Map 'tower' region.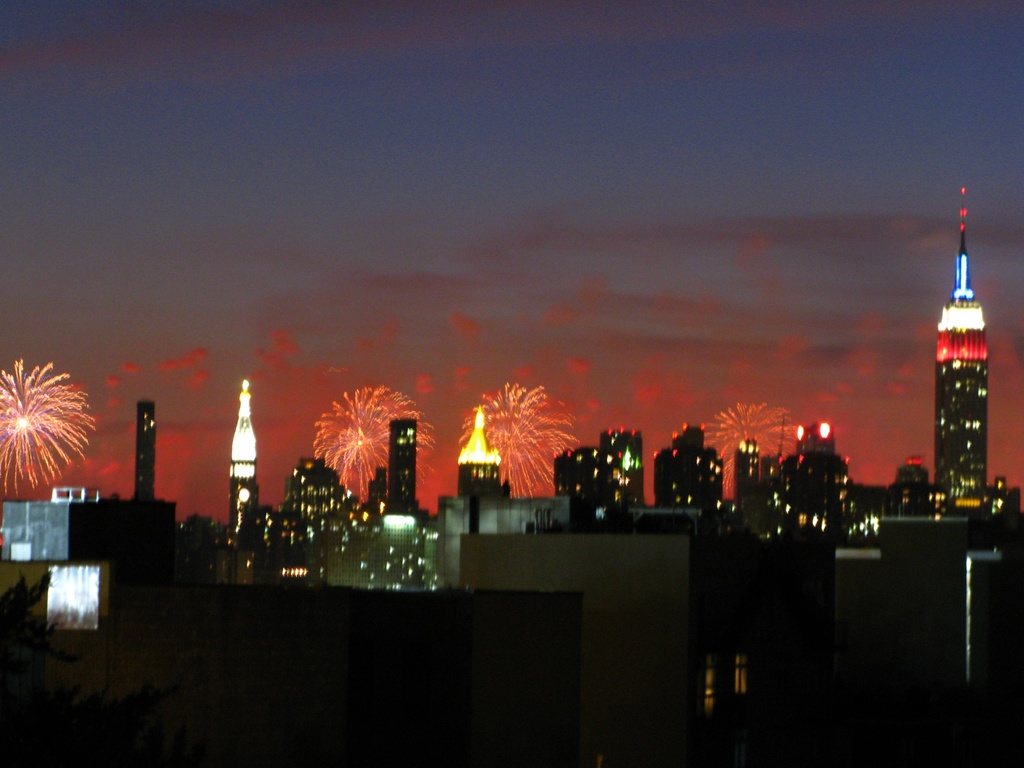
Mapped to (223, 378, 261, 541).
